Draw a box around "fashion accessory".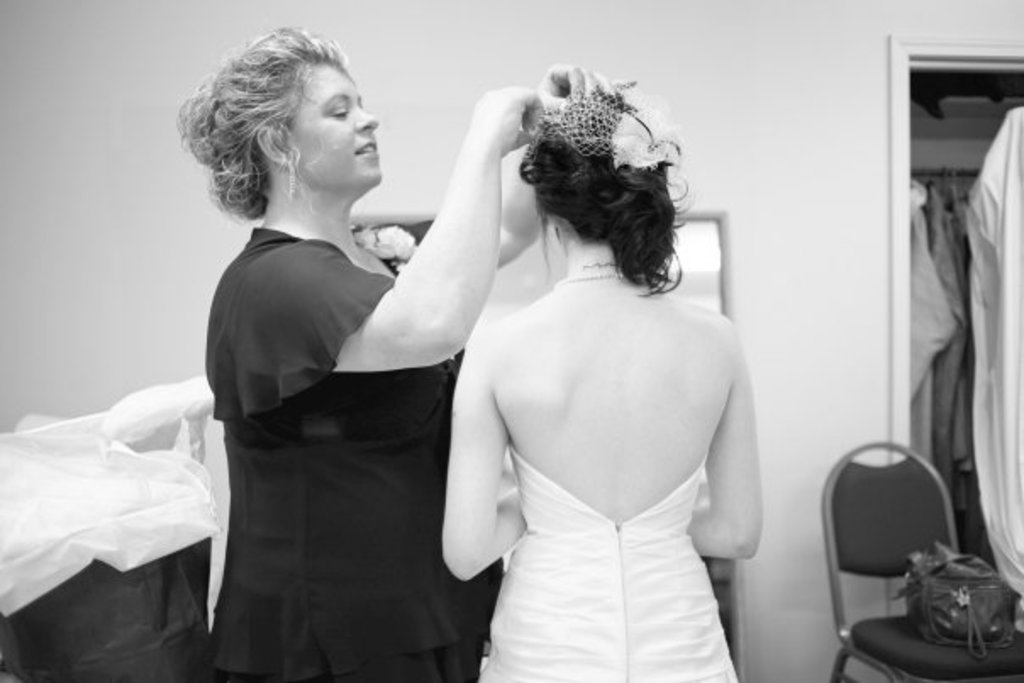
BBox(527, 83, 685, 166).
